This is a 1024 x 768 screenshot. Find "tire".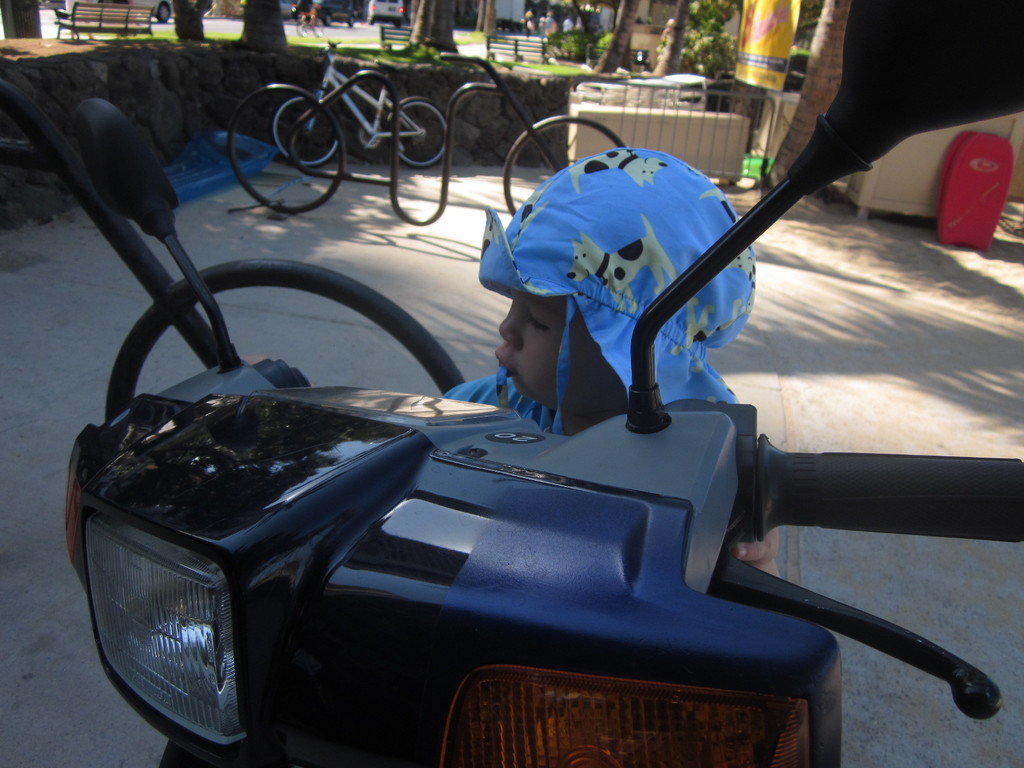
Bounding box: [left=321, top=11, right=337, bottom=27].
